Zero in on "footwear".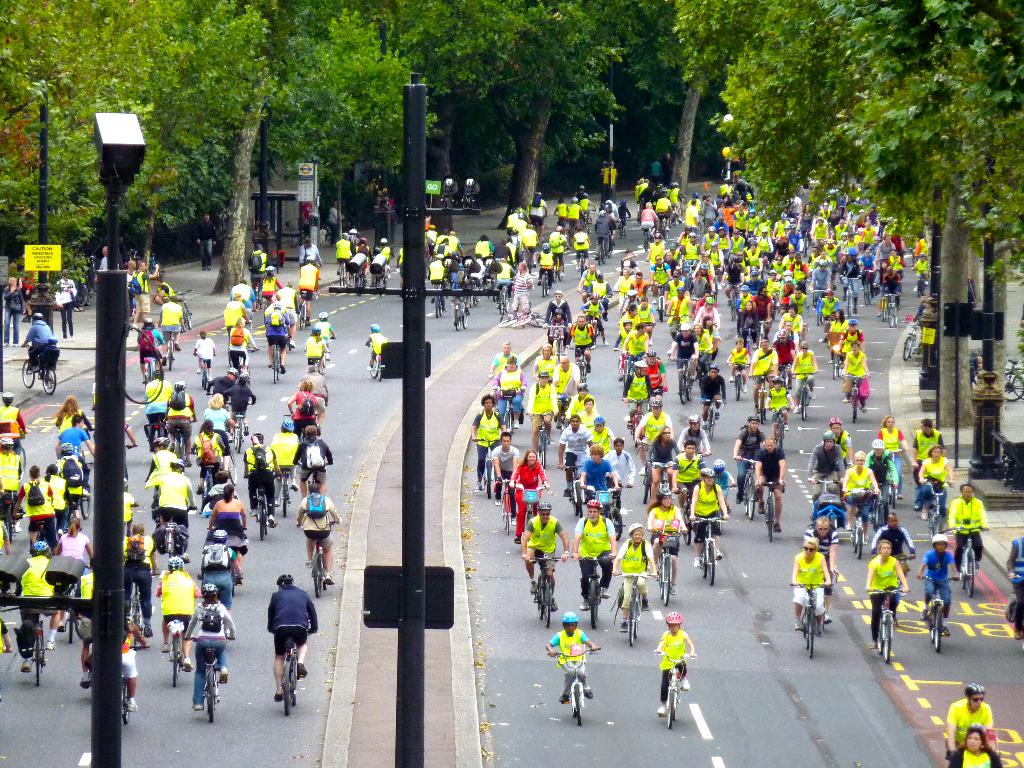
Zeroed in: 822/613/831/624.
